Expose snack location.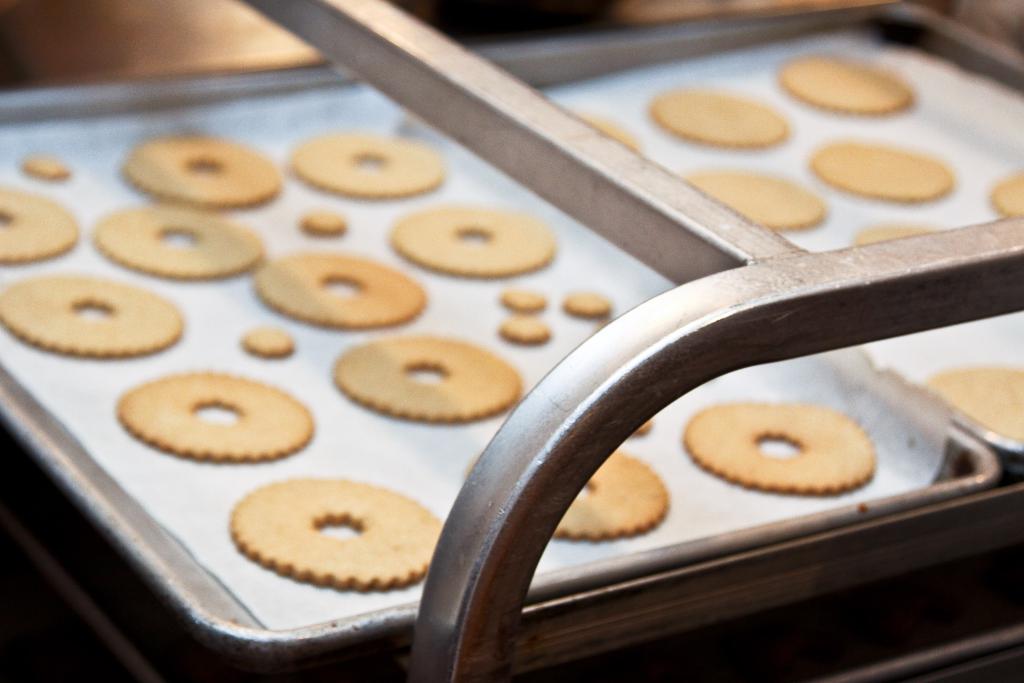
Exposed at bbox=[504, 323, 543, 339].
